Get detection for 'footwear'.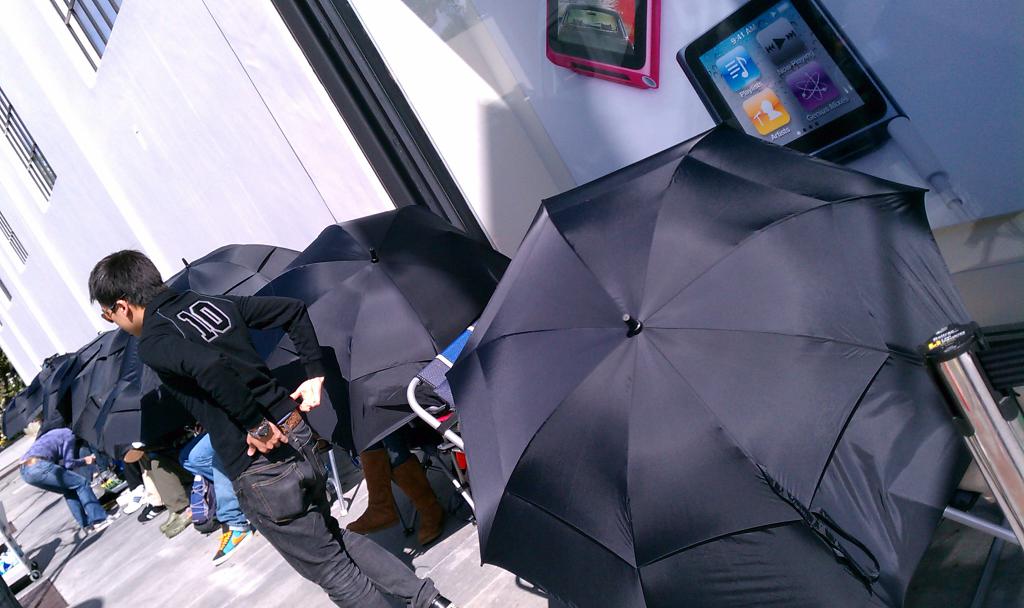
Detection: (94,515,109,534).
